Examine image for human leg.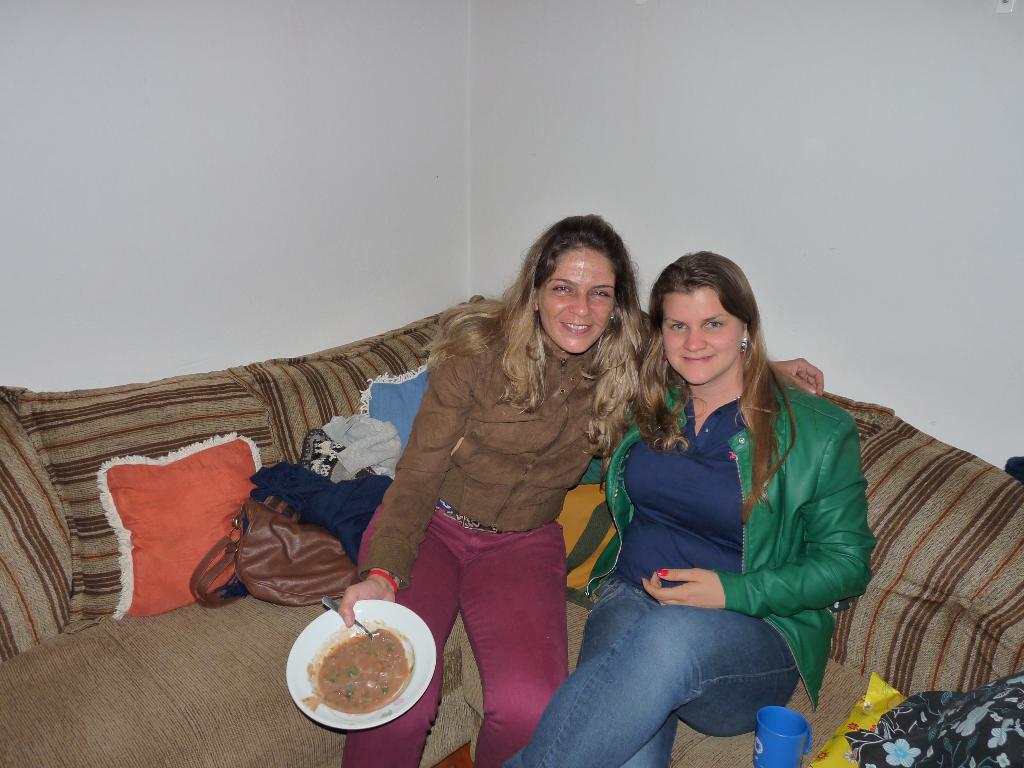
Examination result: detection(551, 573, 783, 761).
